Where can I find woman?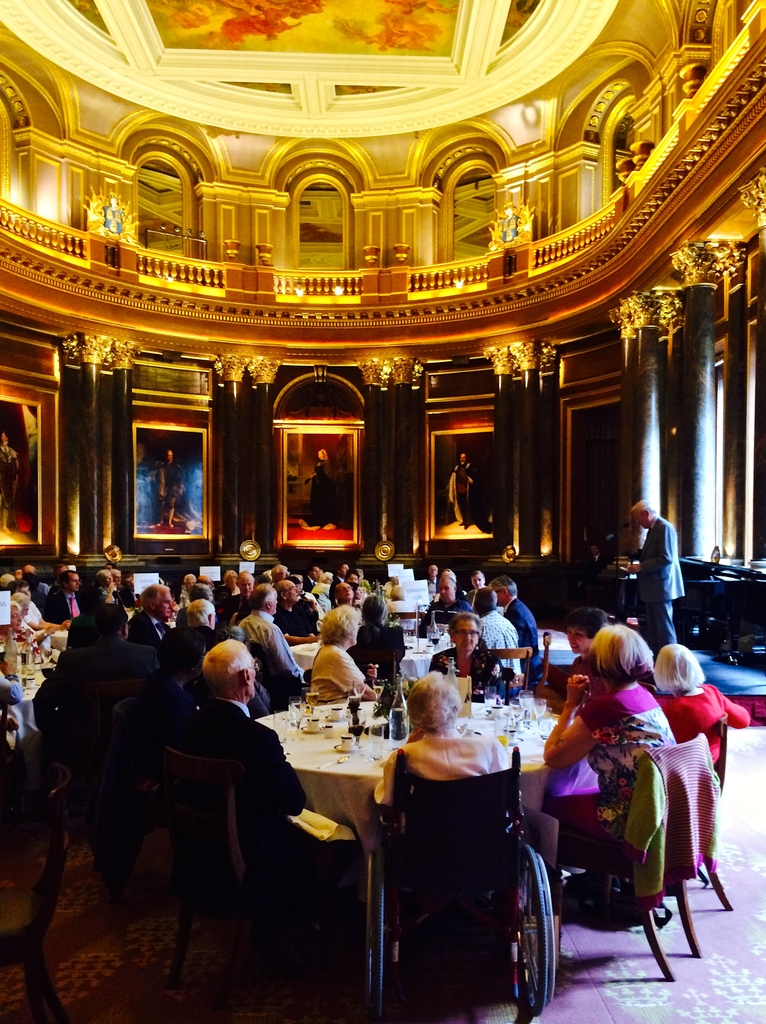
You can find it at 568:609:618:697.
